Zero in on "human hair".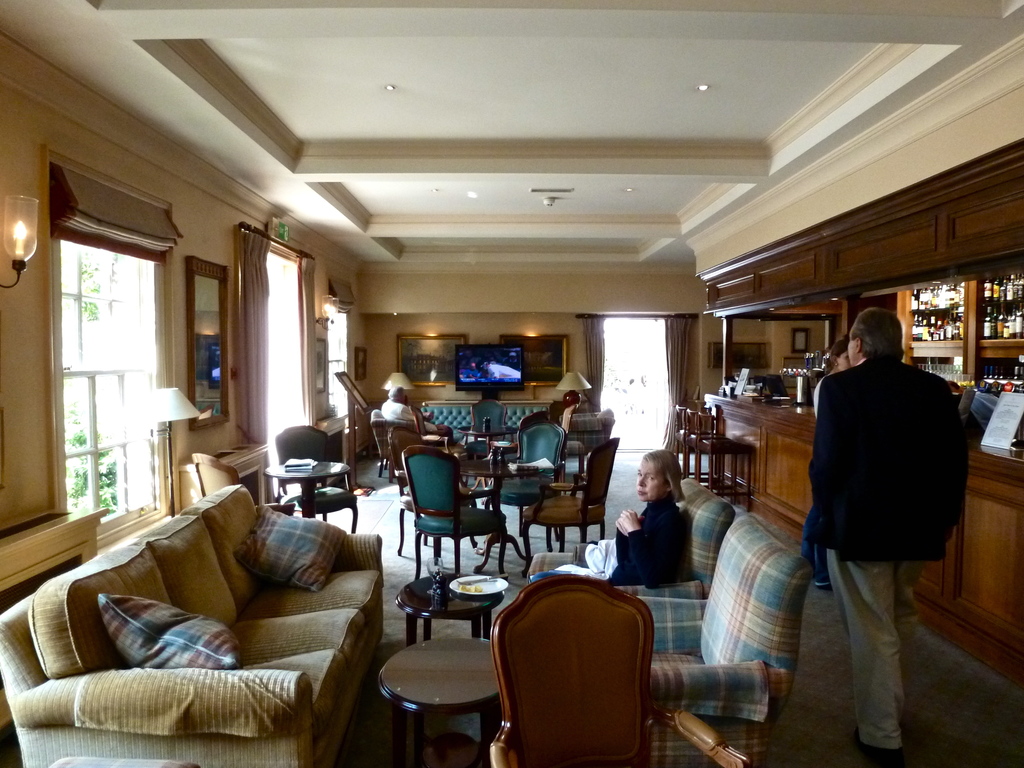
Zeroed in: [641,449,682,503].
